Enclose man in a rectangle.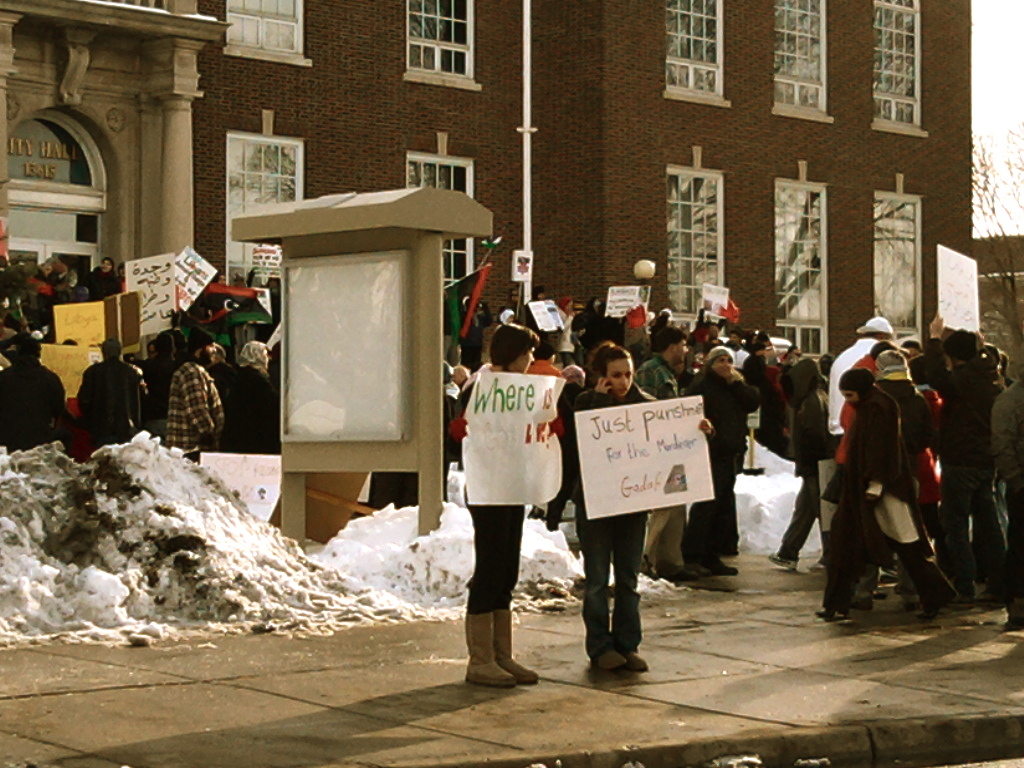
633, 327, 701, 579.
